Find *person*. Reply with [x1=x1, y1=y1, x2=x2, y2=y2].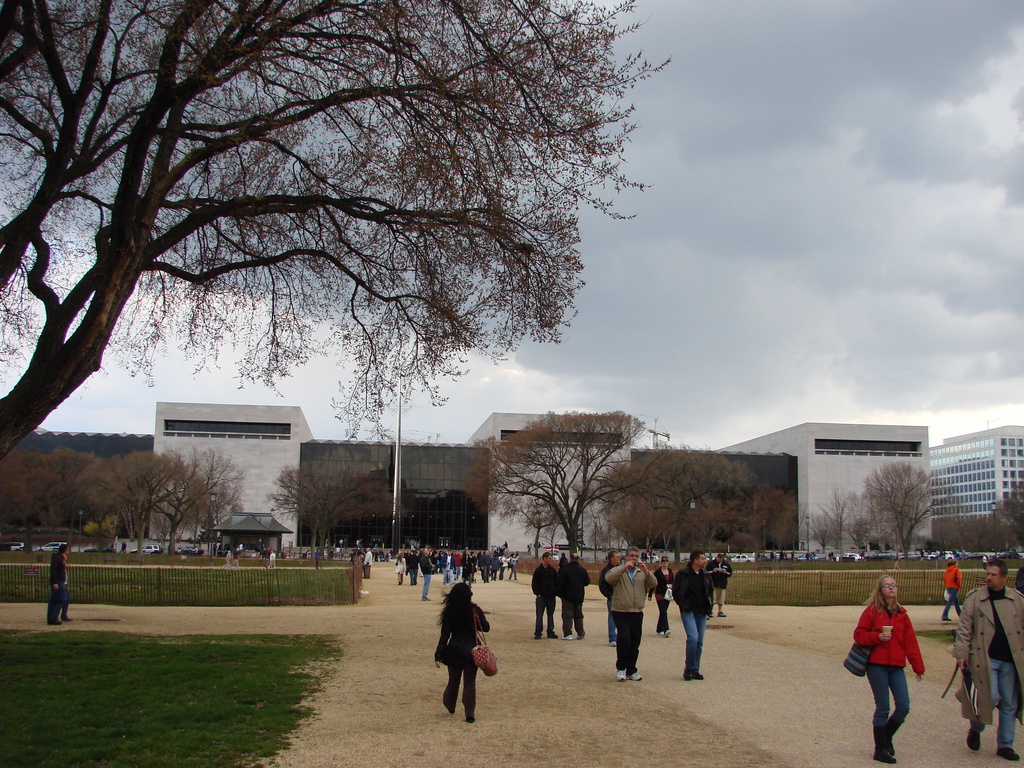
[x1=432, y1=575, x2=492, y2=724].
